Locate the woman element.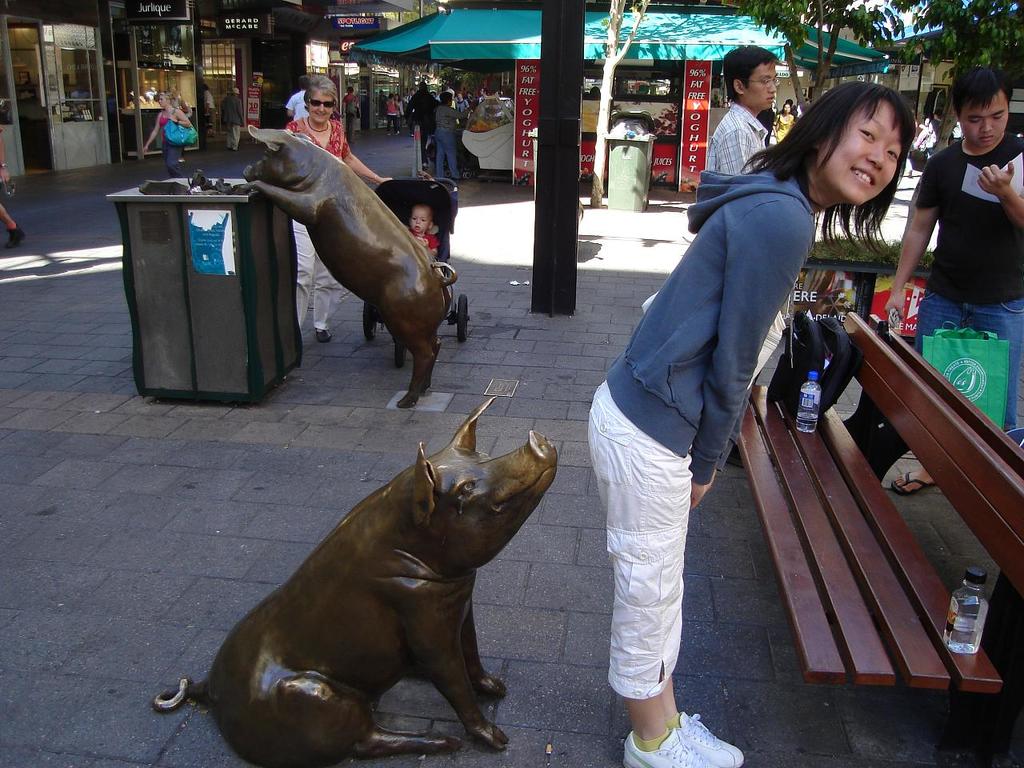
Element bbox: 586,78,918,767.
